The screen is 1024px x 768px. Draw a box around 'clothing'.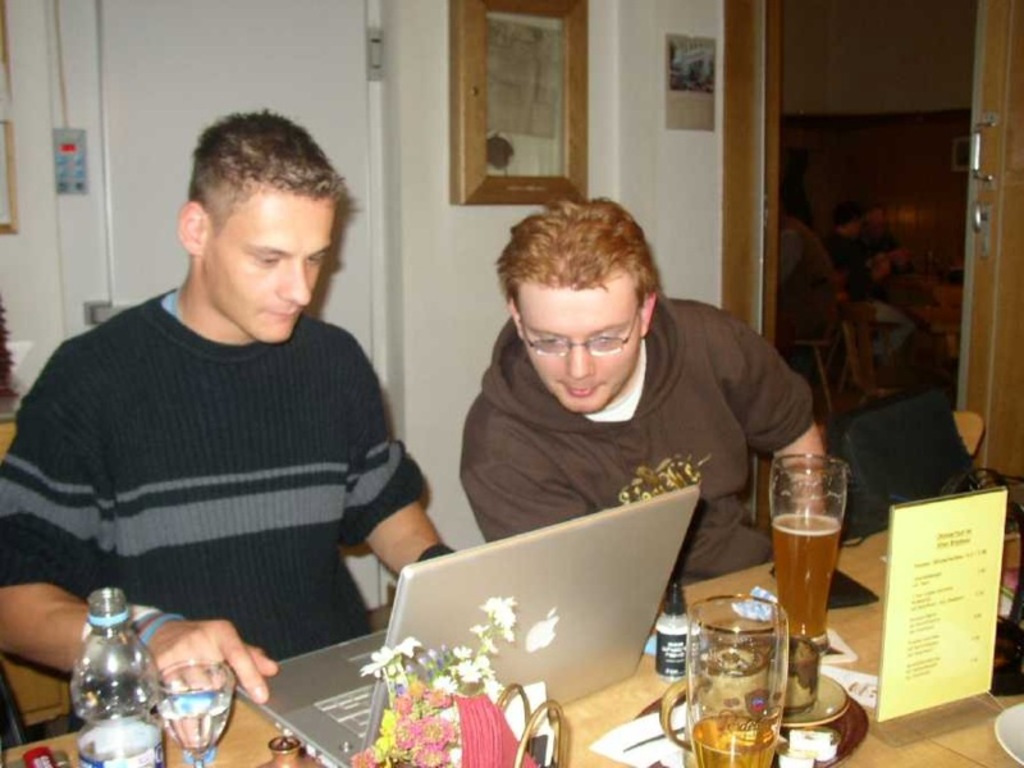
(x1=458, y1=293, x2=817, y2=621).
